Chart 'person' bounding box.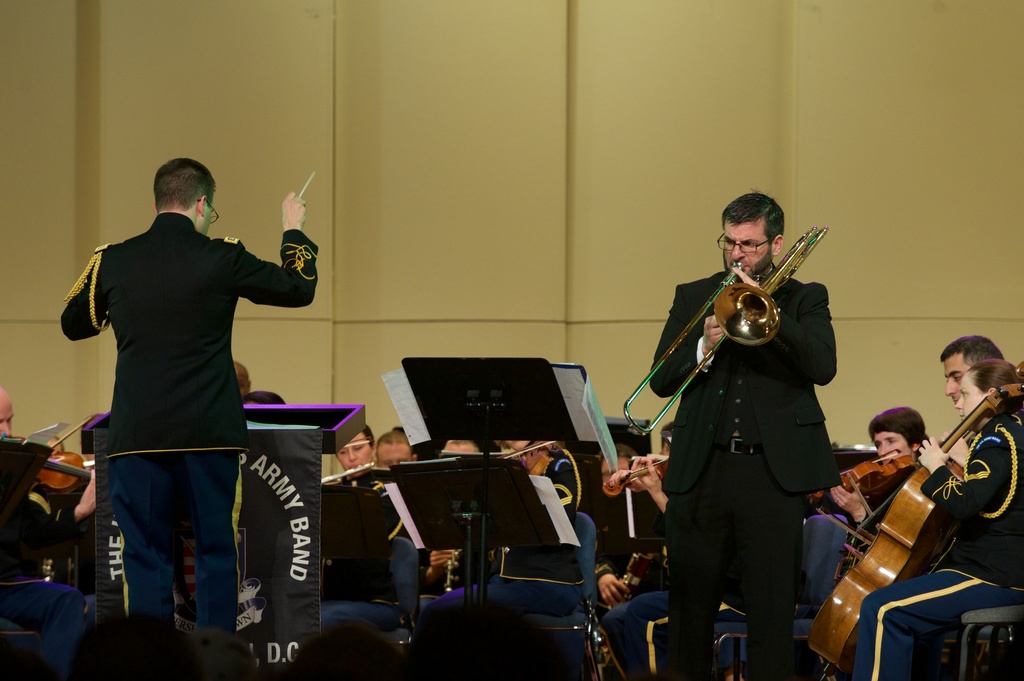
Charted: BBox(60, 154, 319, 641).
